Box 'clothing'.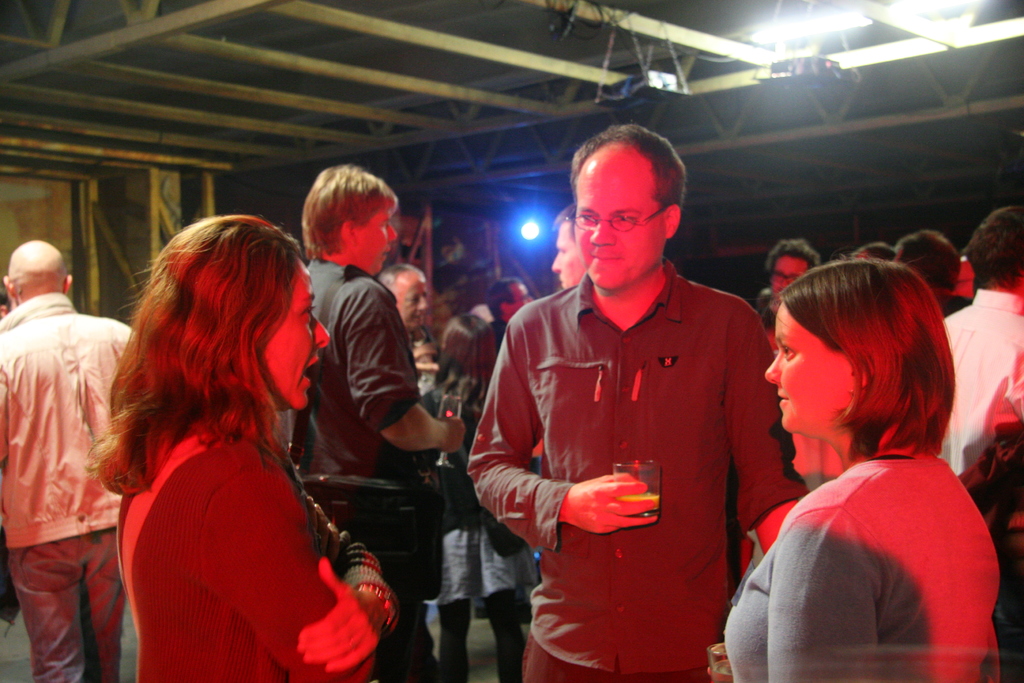
[426, 375, 532, 678].
